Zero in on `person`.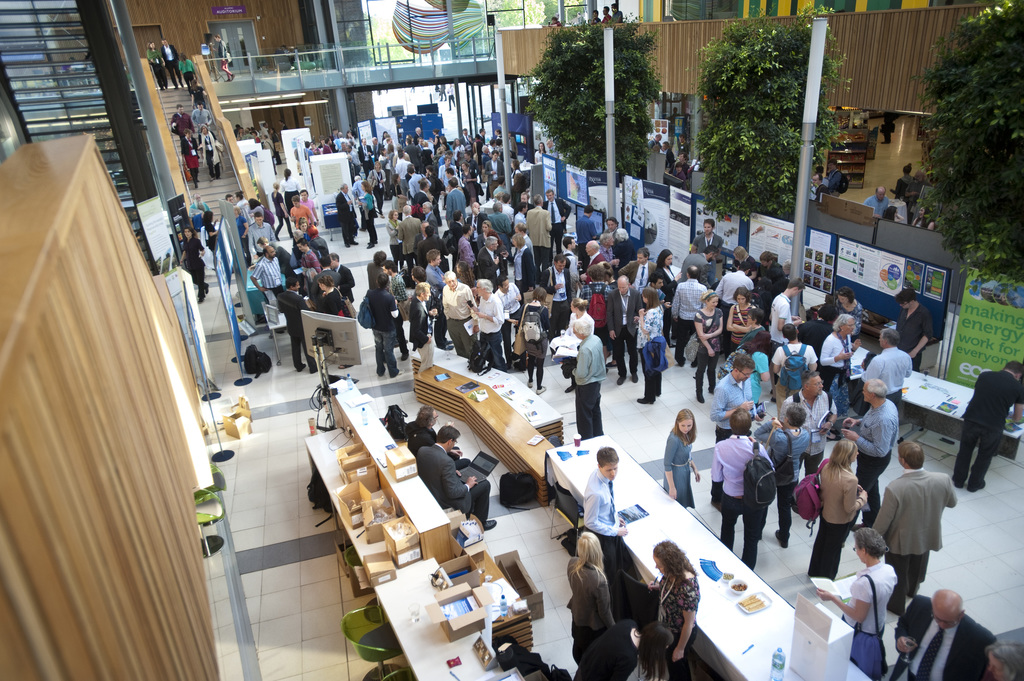
Zeroed in: [589, 9, 601, 26].
